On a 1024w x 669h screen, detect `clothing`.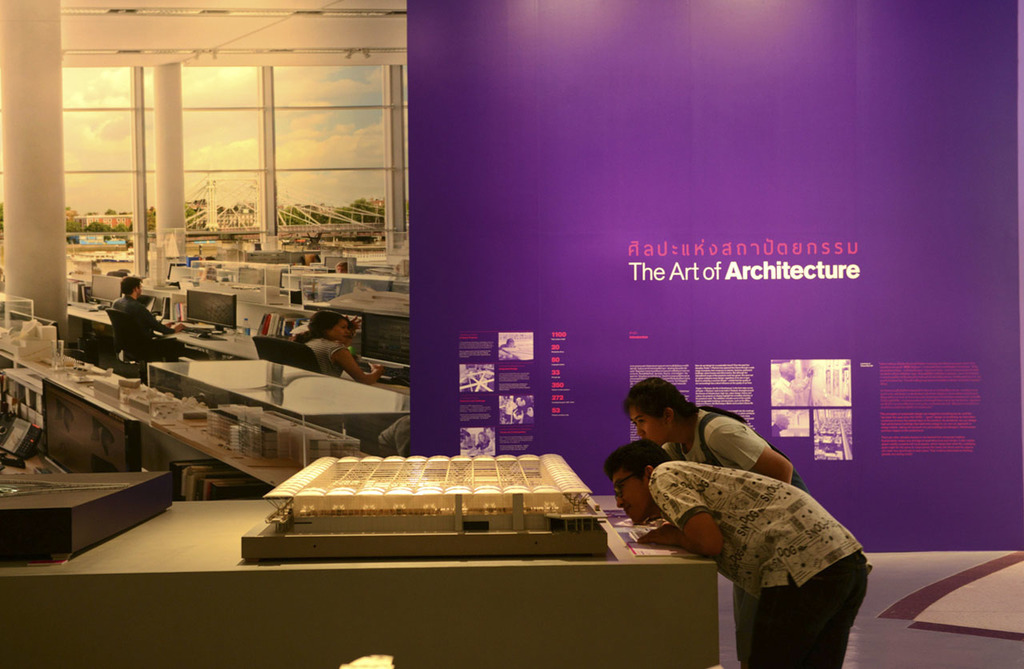
{"x1": 306, "y1": 332, "x2": 345, "y2": 381}.
